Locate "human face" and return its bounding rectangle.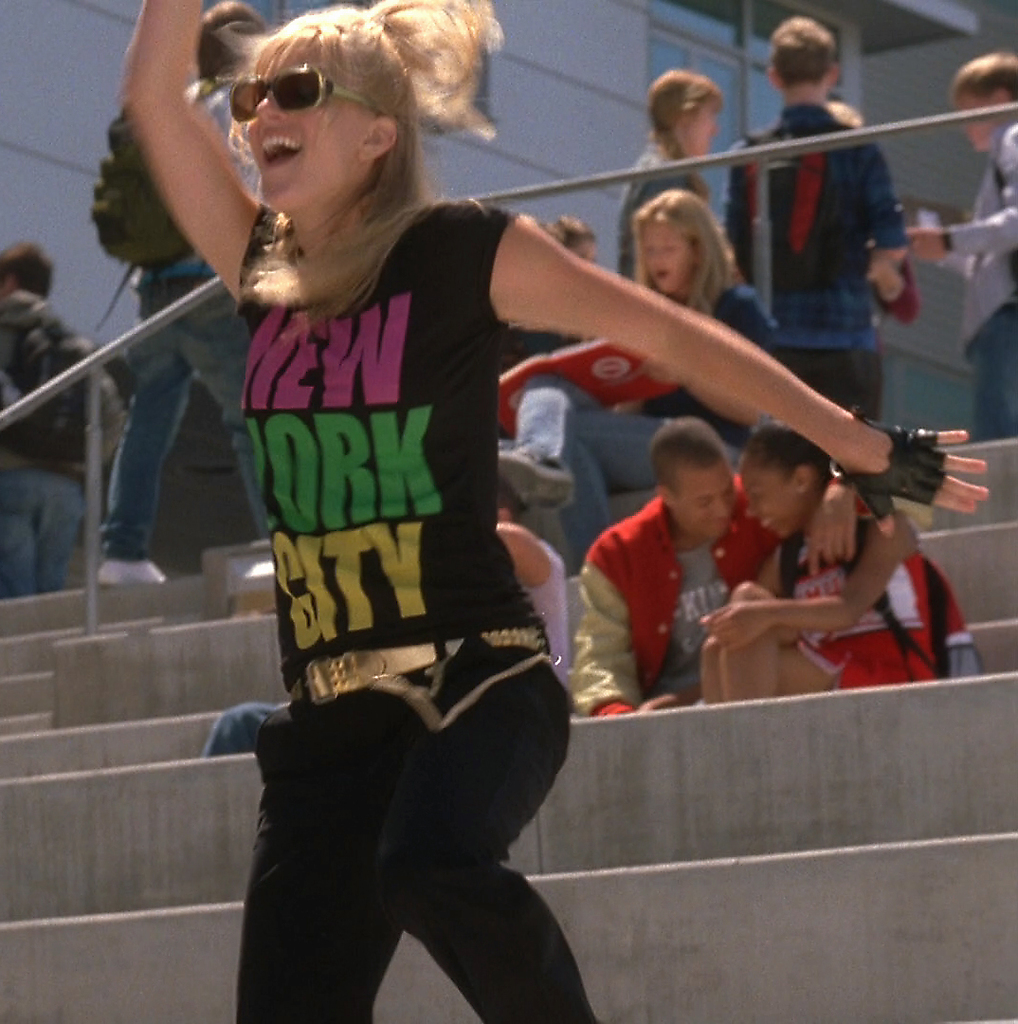
(left=745, top=459, right=810, bottom=537).
